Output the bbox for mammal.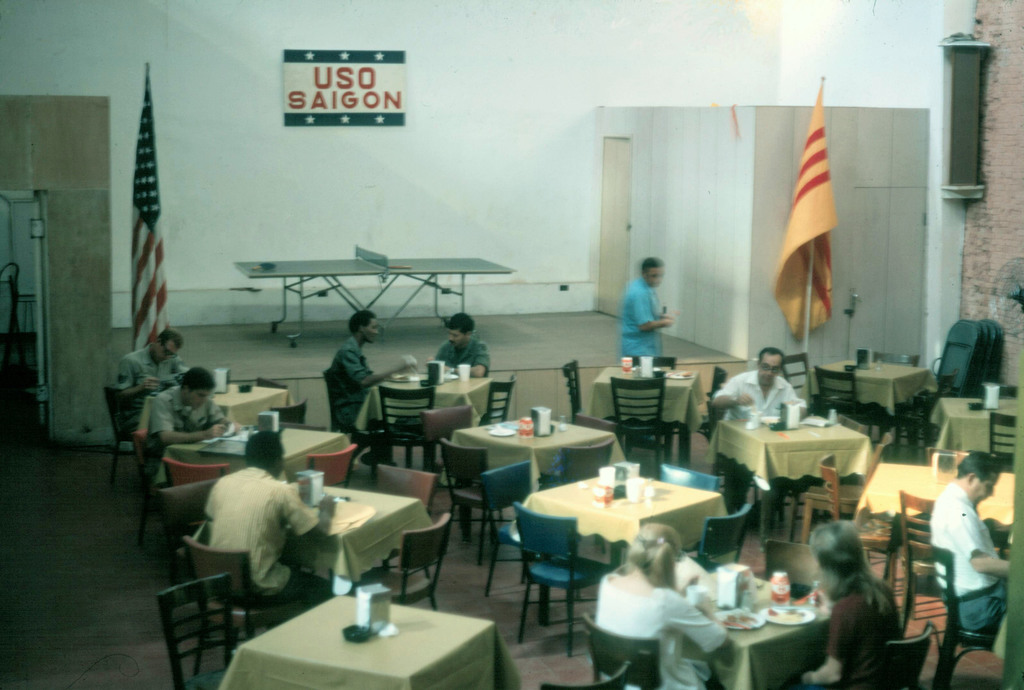
(803, 520, 911, 686).
